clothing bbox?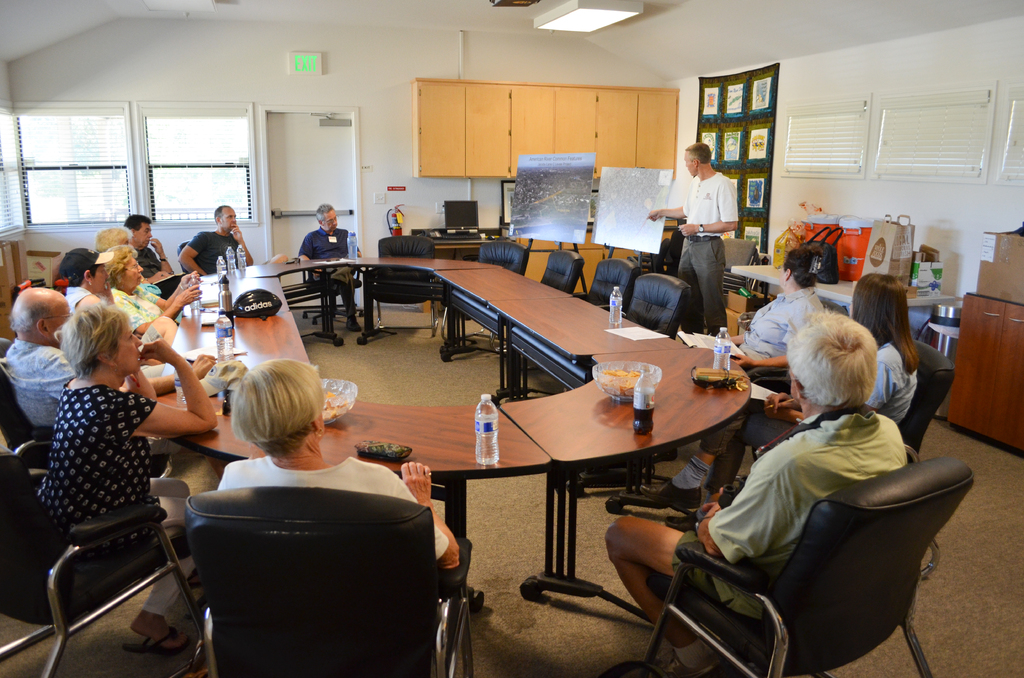
730 293 829 375
